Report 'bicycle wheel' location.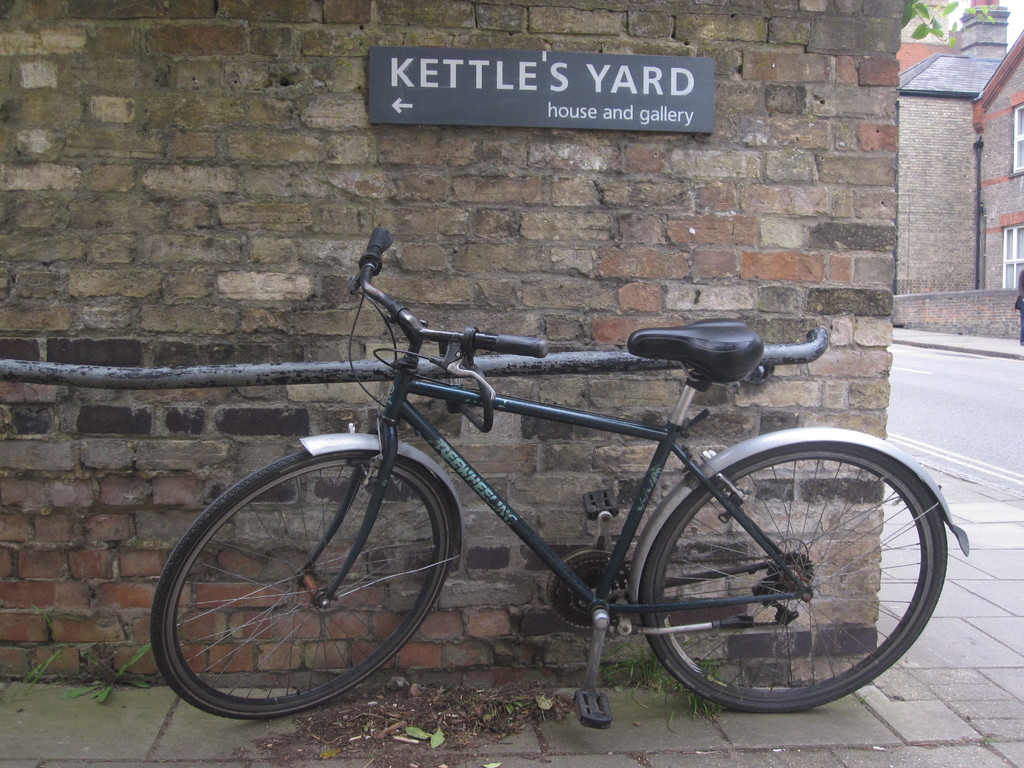
Report: [left=144, top=442, right=468, bottom=729].
